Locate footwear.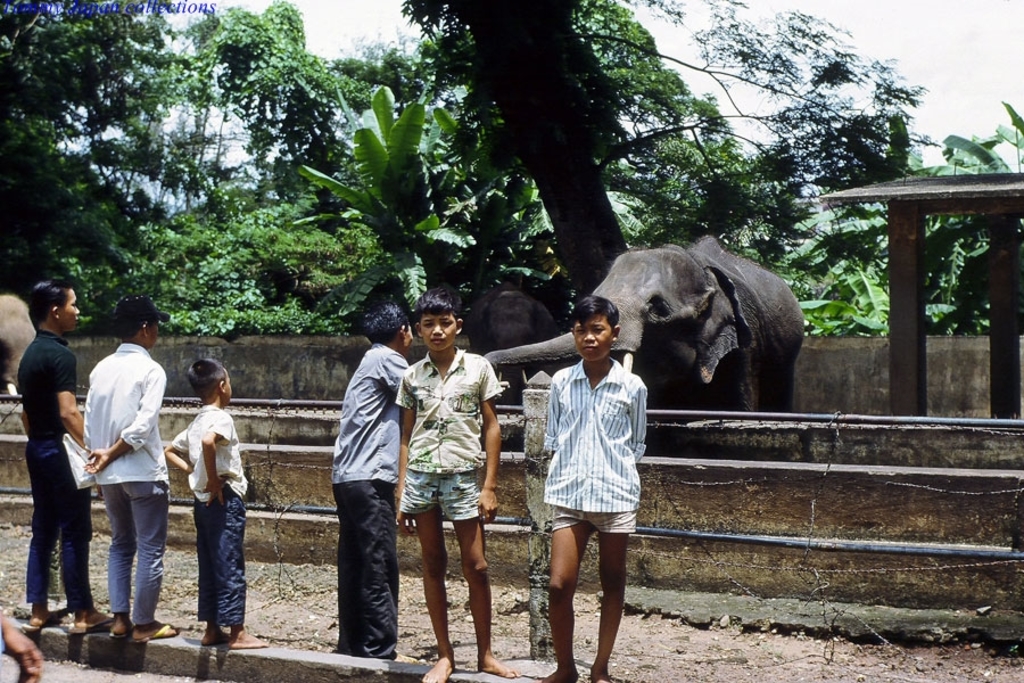
Bounding box: (132,610,179,642).
